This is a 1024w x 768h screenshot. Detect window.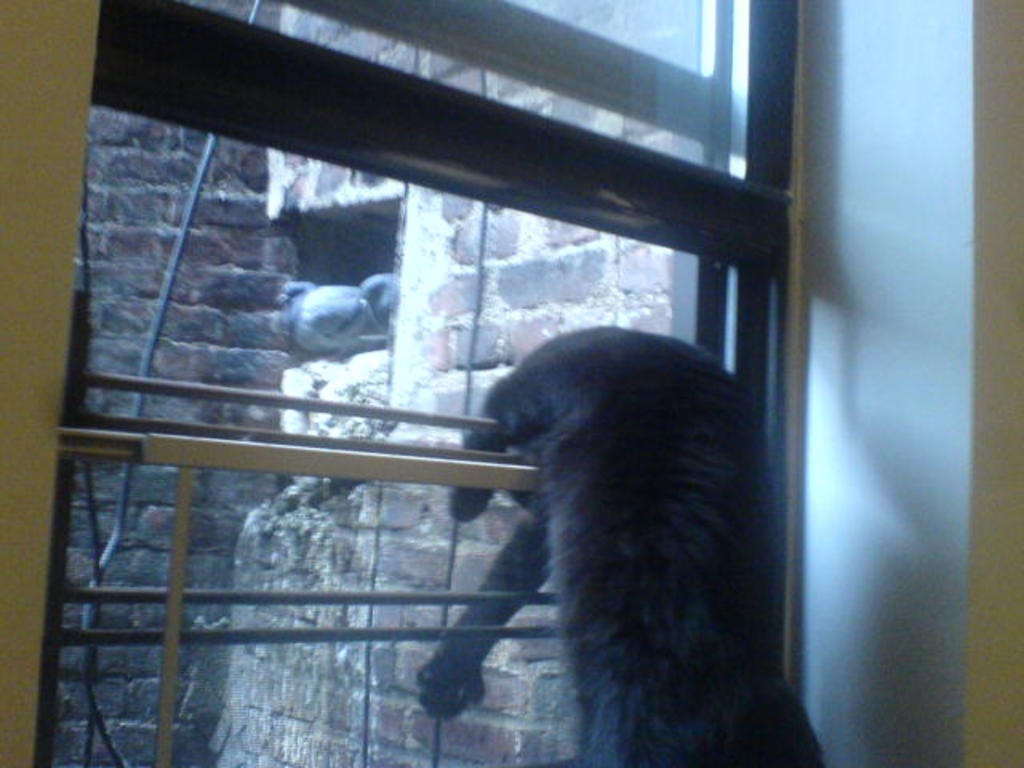
22 0 861 766.
